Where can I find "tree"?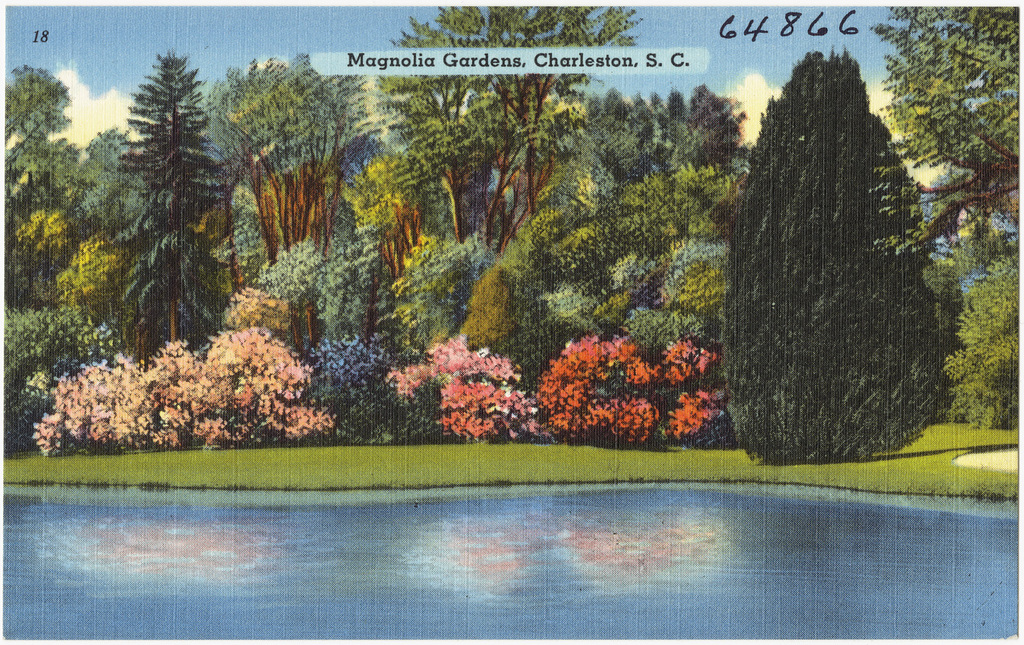
You can find it at [left=727, top=75, right=961, bottom=449].
